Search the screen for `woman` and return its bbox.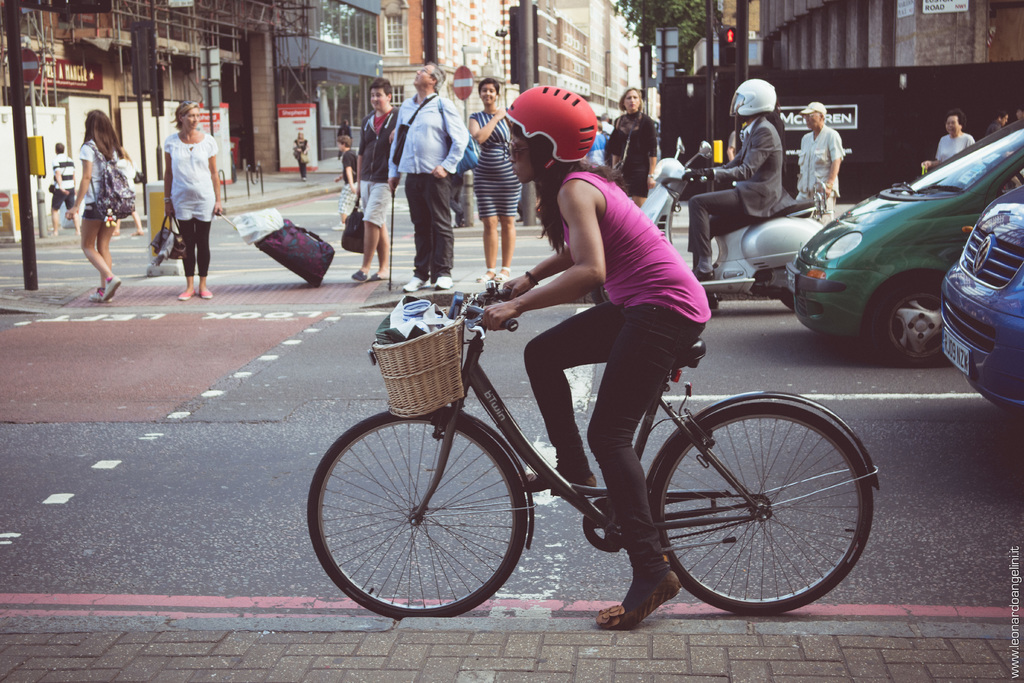
Found: crop(294, 133, 308, 179).
